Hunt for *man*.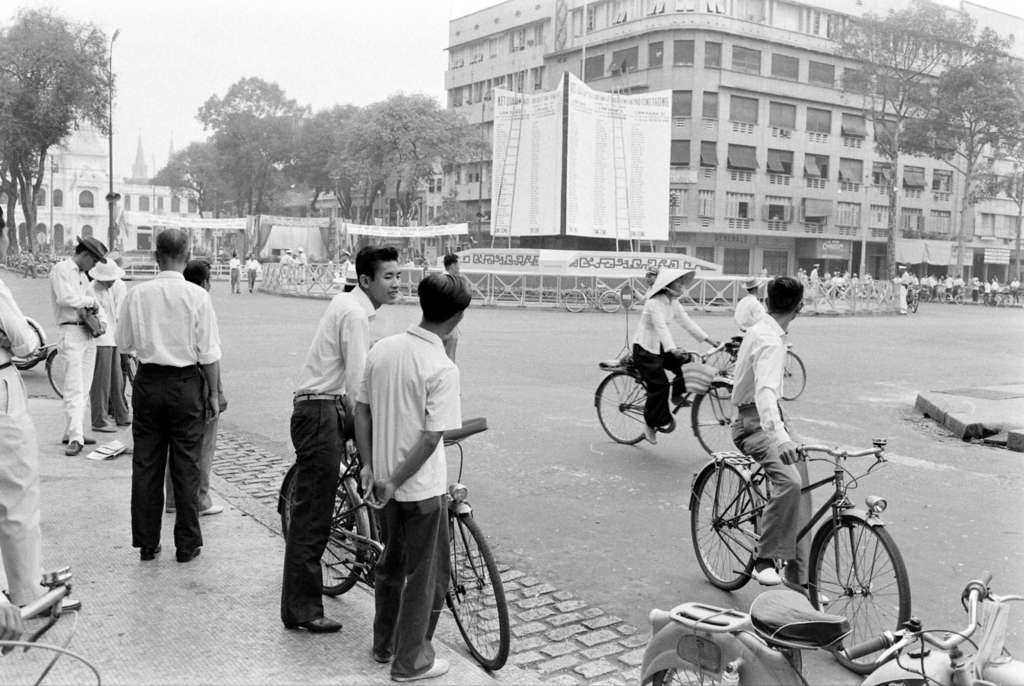
Hunted down at l=641, t=267, r=656, b=286.
